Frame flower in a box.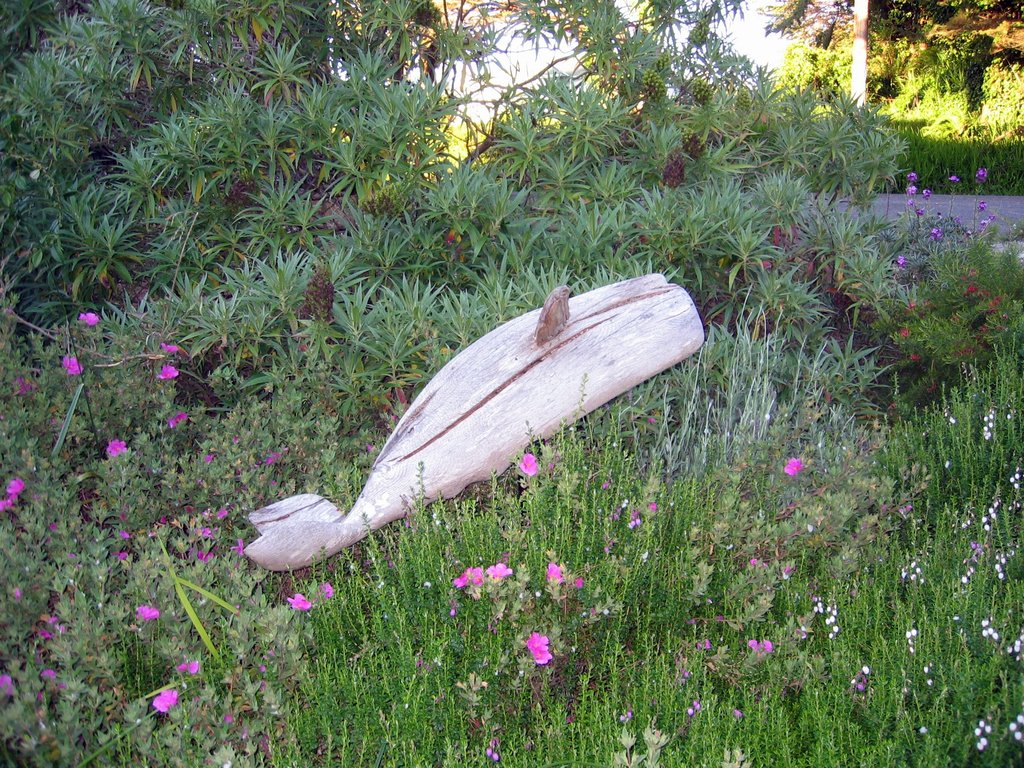
left=783, top=458, right=805, bottom=479.
